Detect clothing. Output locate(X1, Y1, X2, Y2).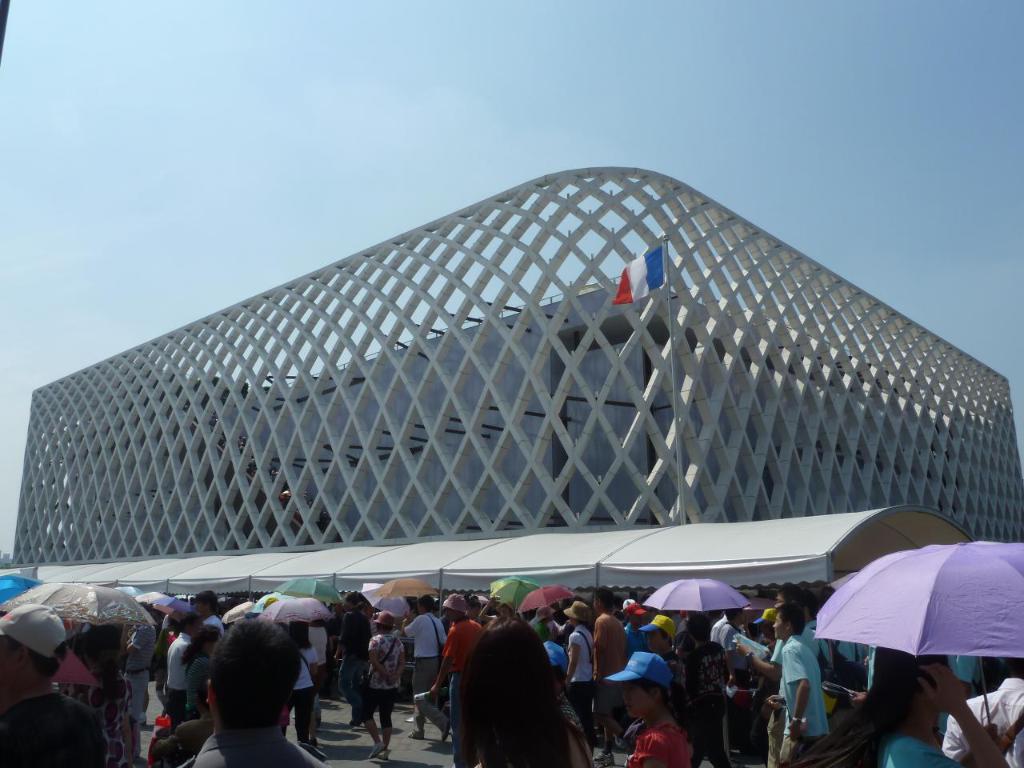
locate(0, 684, 94, 767).
